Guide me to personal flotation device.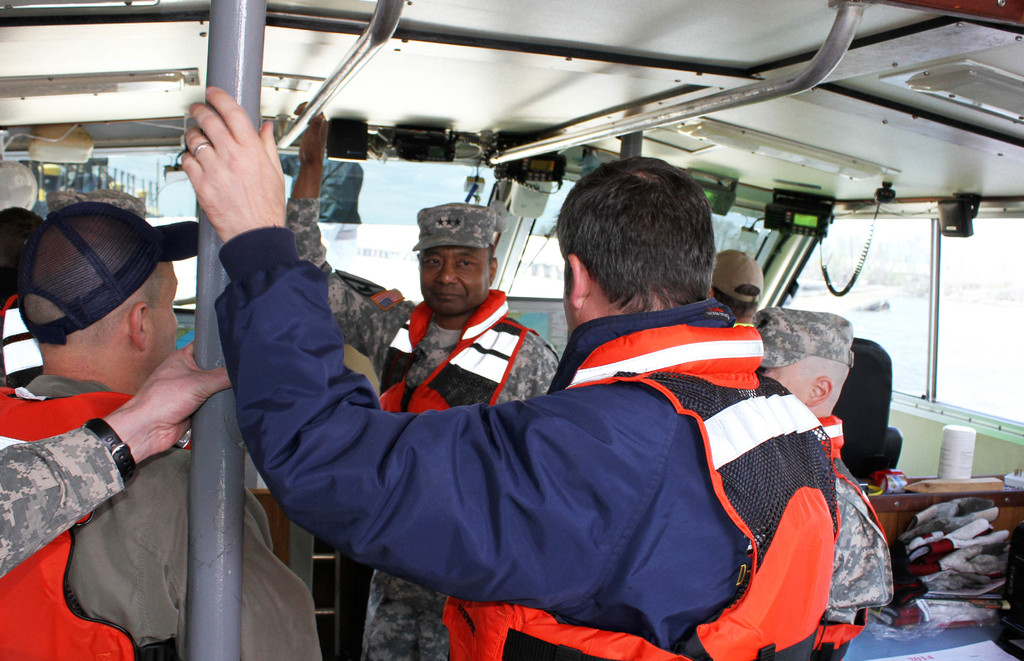
Guidance: crop(375, 289, 531, 413).
